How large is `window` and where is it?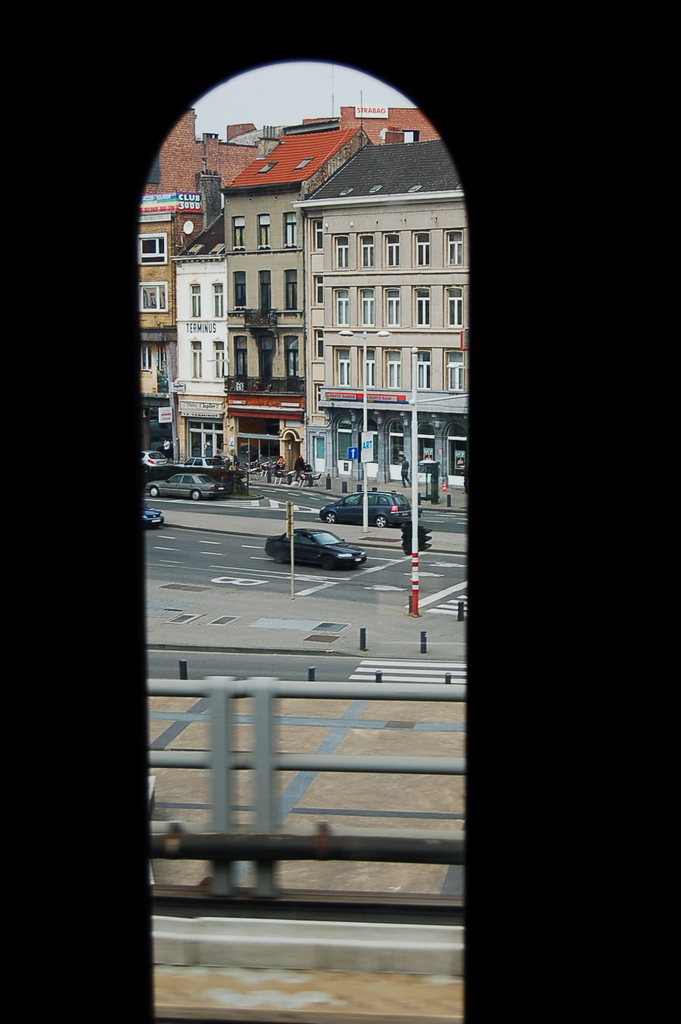
Bounding box: {"left": 134, "top": 224, "right": 175, "bottom": 268}.
